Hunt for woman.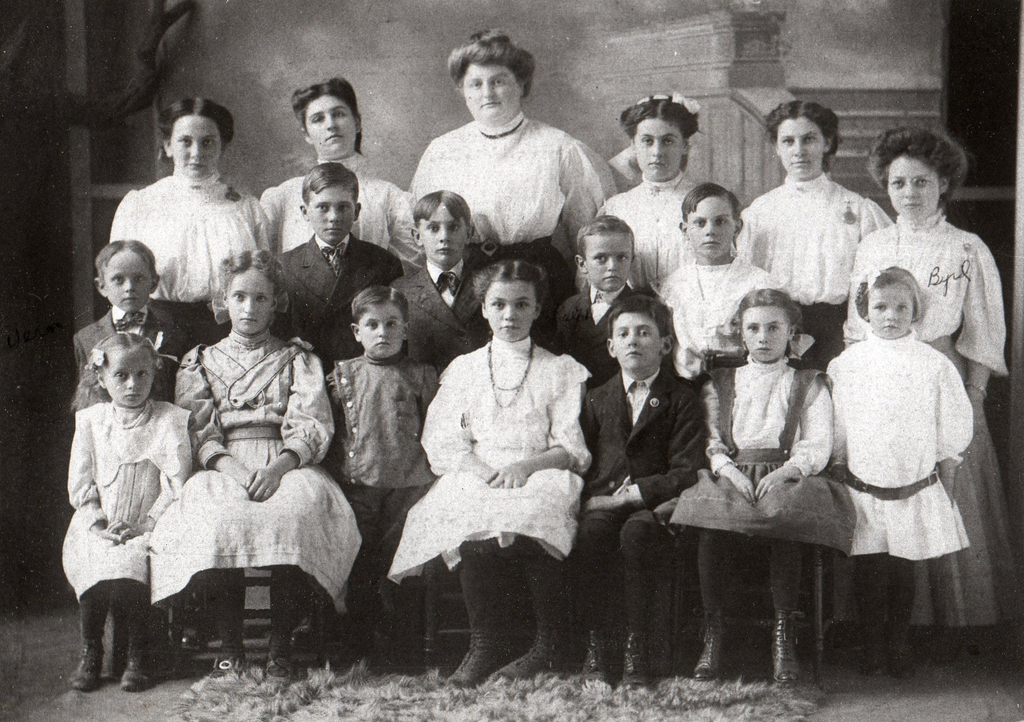
Hunted down at crop(840, 115, 1015, 659).
